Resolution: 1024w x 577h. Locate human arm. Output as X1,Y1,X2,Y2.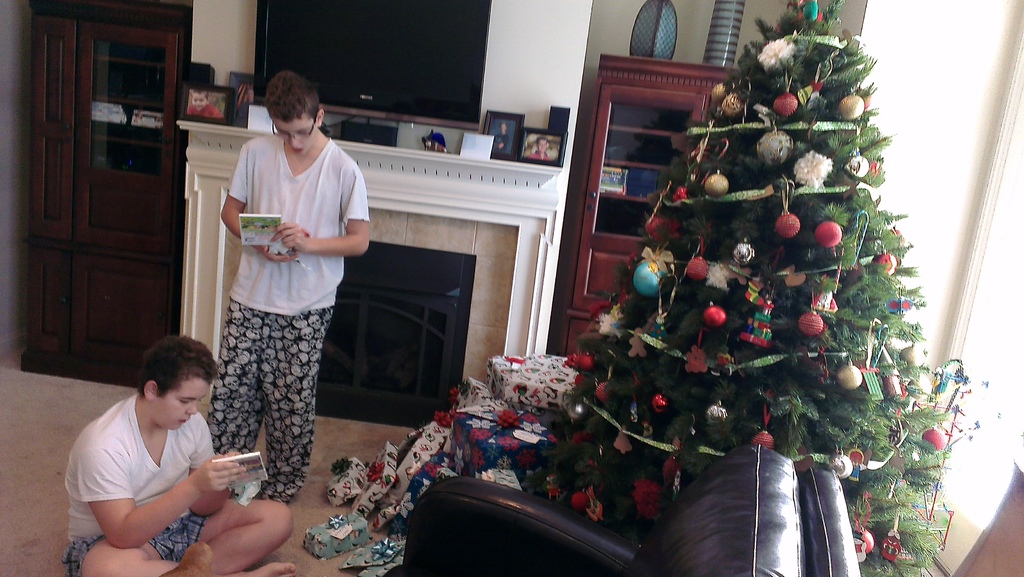
76,421,228,555.
